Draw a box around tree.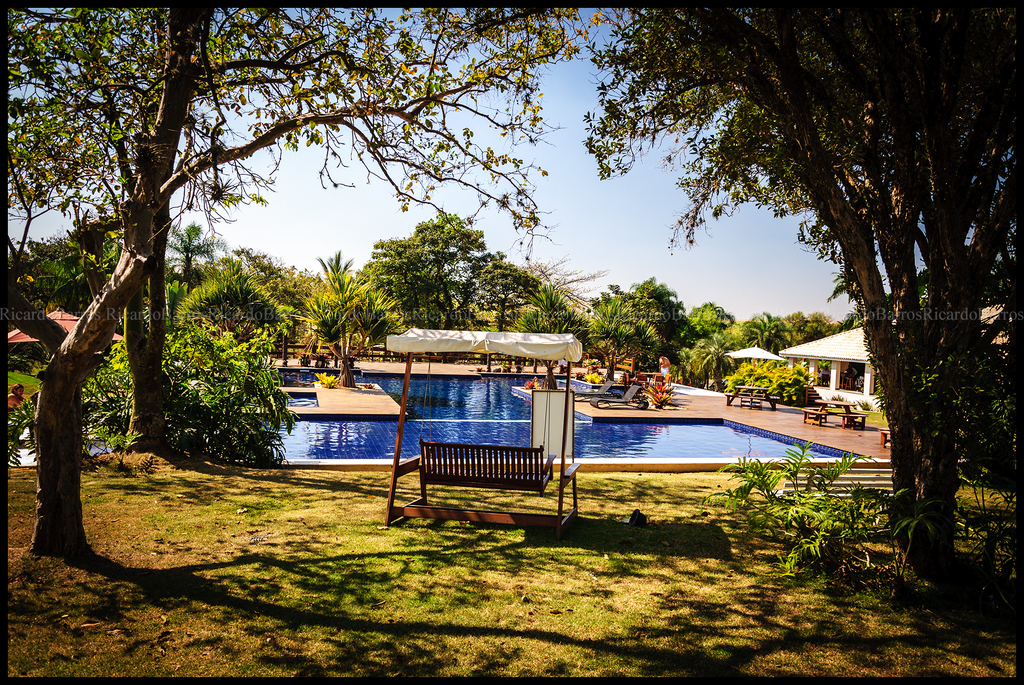
bbox=[6, 4, 602, 458].
